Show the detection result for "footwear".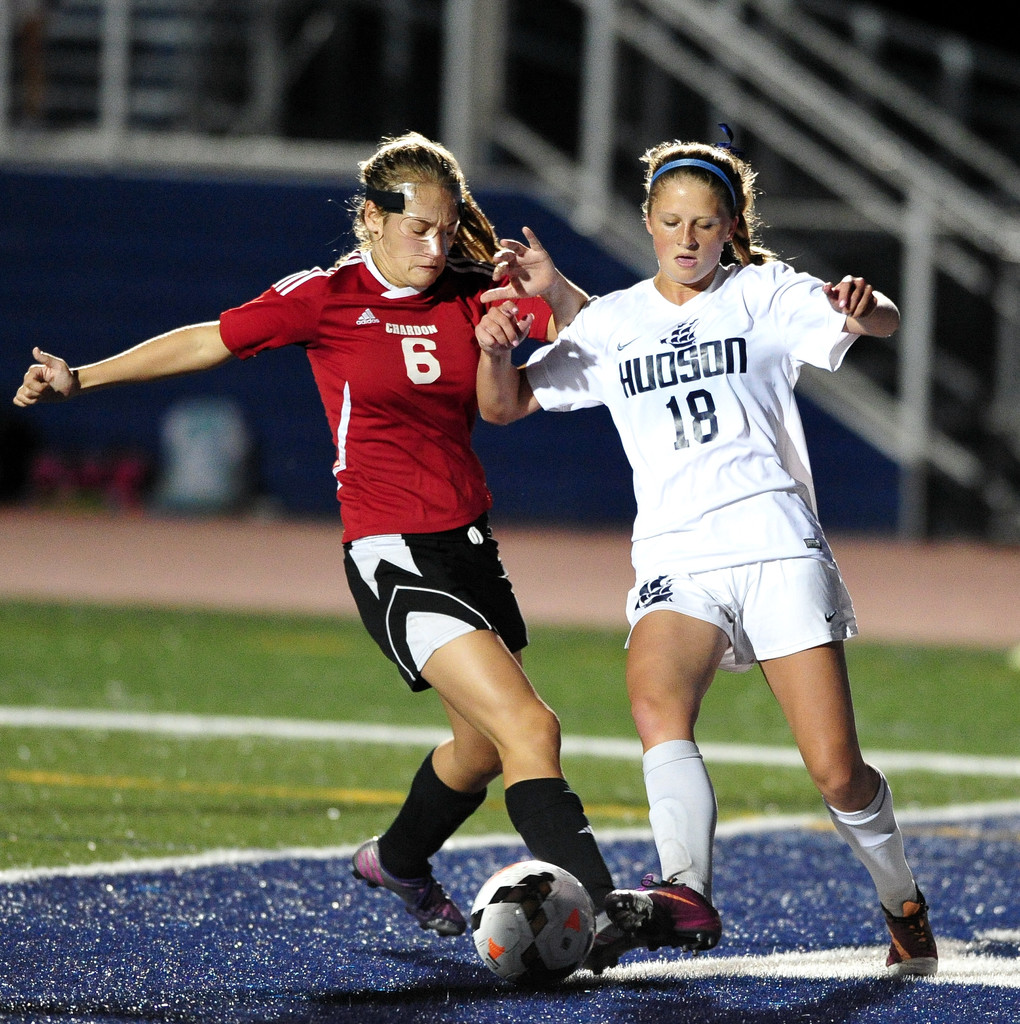
box=[345, 833, 466, 945].
